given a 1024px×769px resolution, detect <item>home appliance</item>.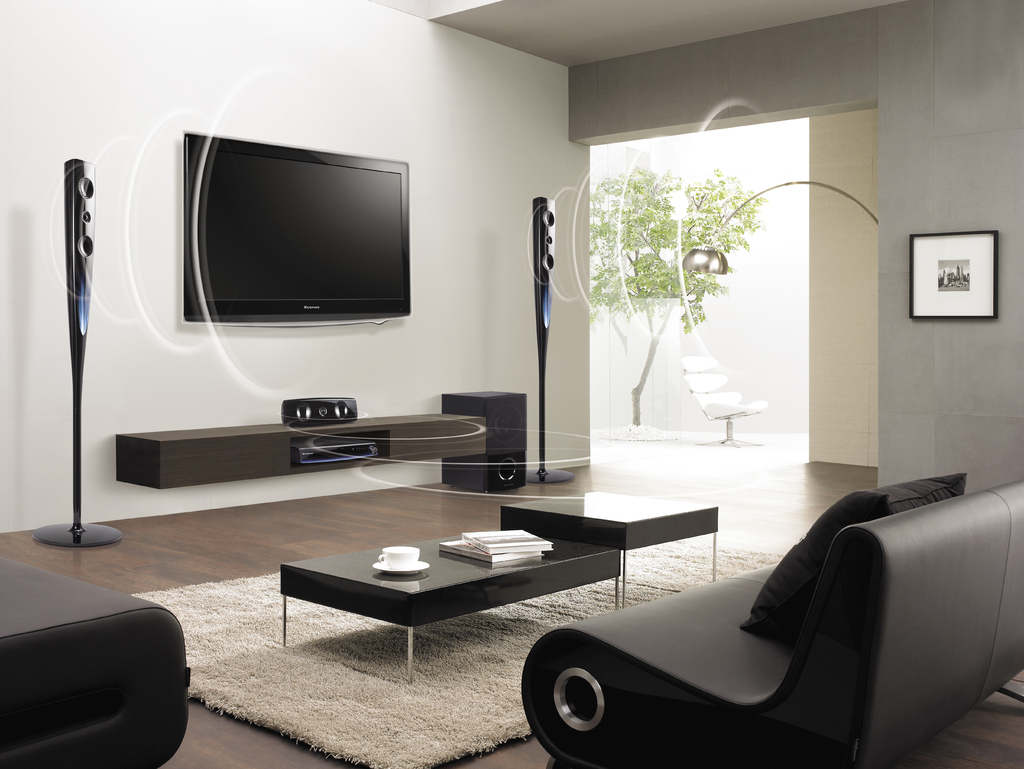
left=280, top=398, right=356, bottom=427.
